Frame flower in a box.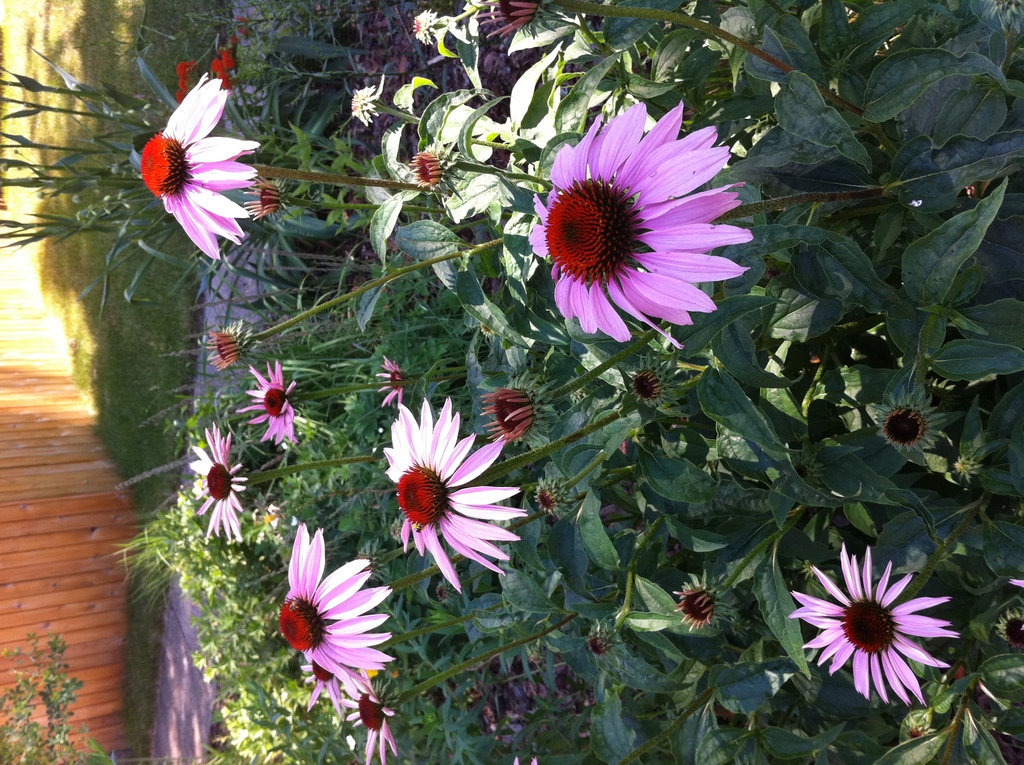
662,584,716,630.
